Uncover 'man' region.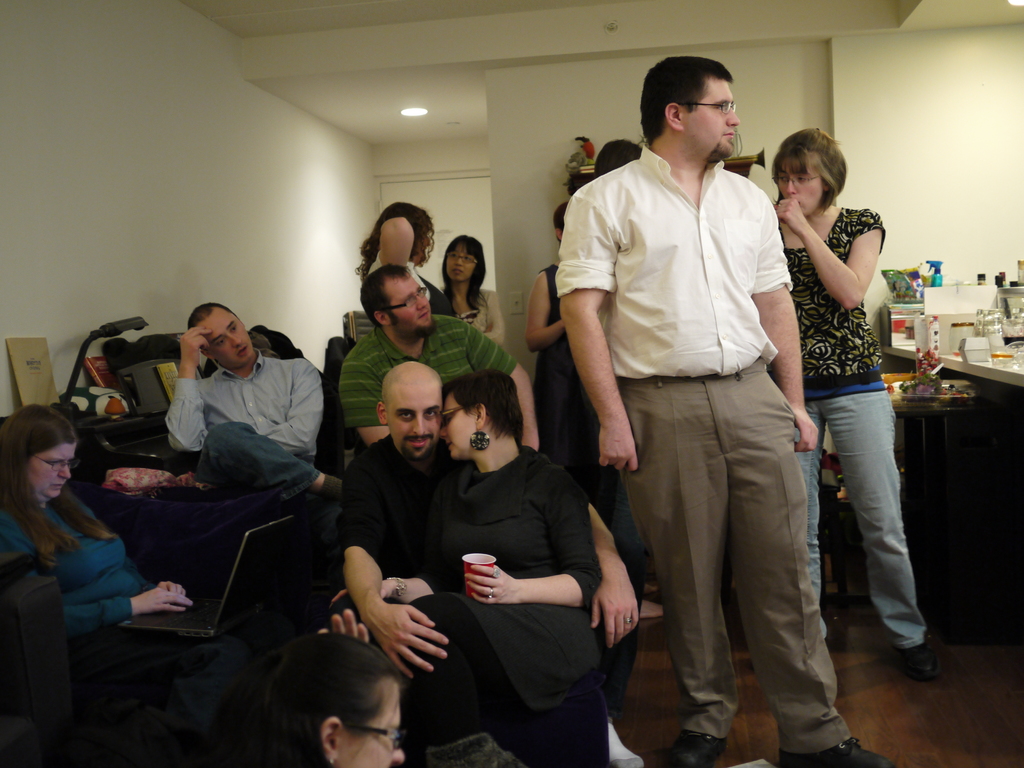
Uncovered: [x1=334, y1=263, x2=535, y2=451].
